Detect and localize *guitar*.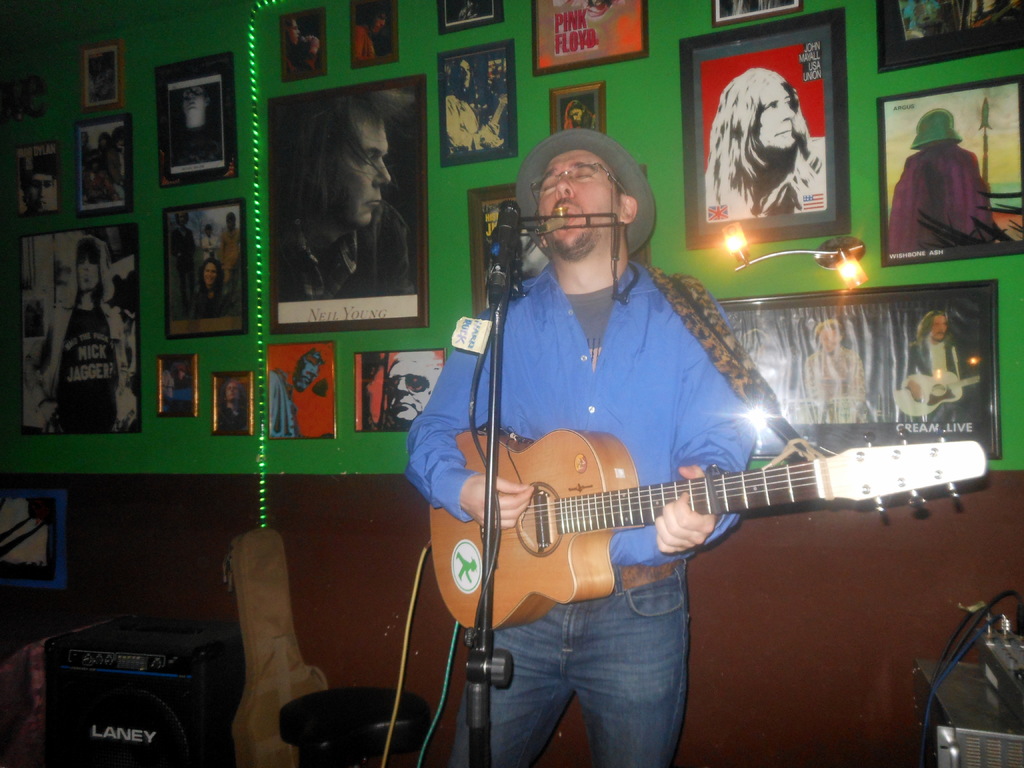
Localized at locate(410, 384, 972, 640).
